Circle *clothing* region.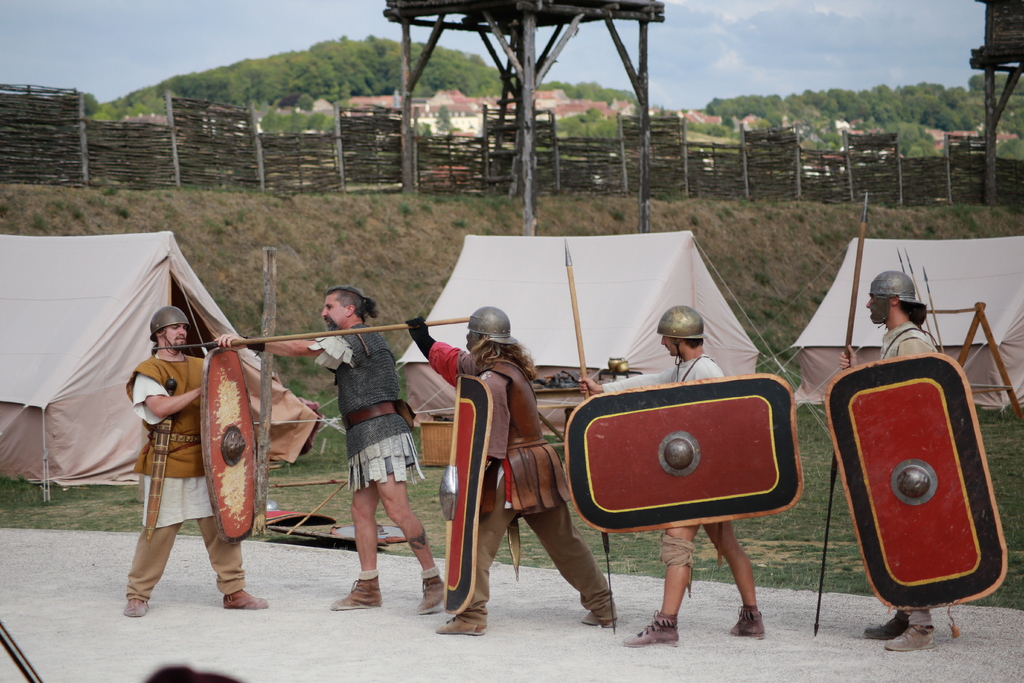
Region: [x1=424, y1=342, x2=620, y2=633].
